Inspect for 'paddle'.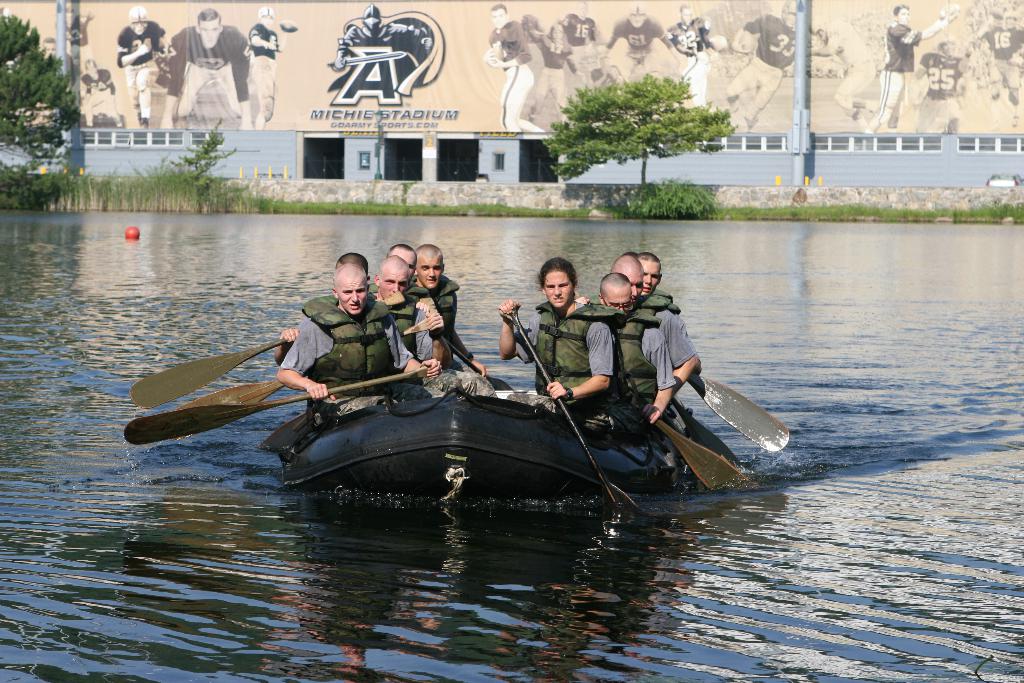
Inspection: [x1=671, y1=361, x2=792, y2=455].
